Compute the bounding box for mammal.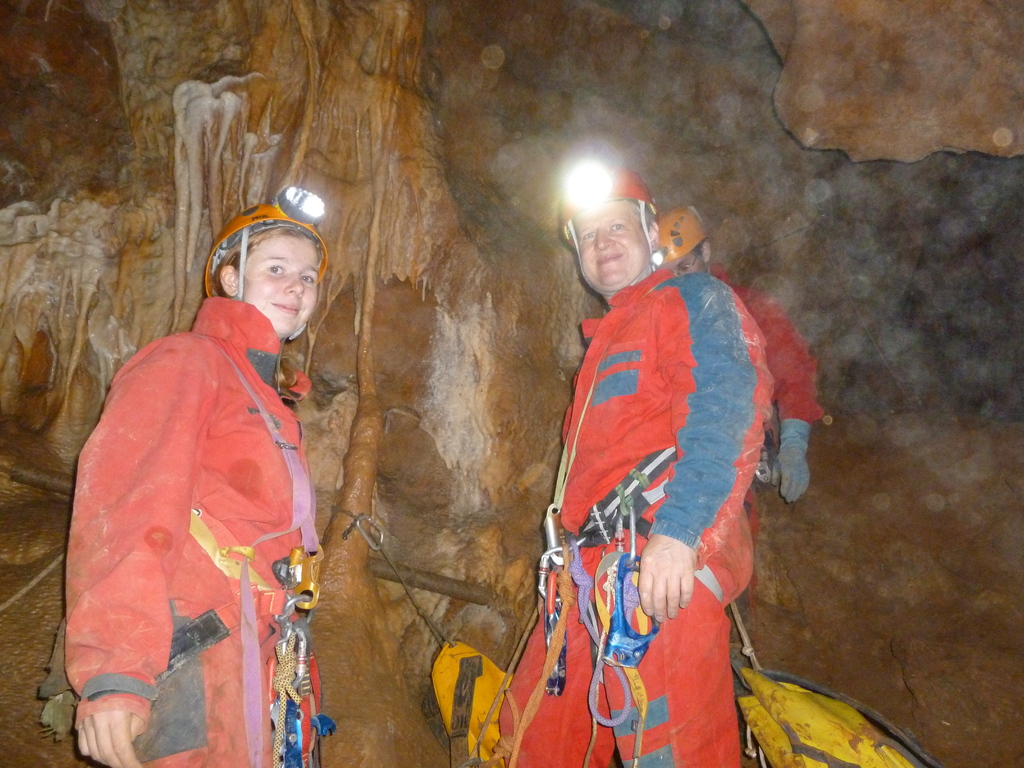
detection(59, 185, 328, 767).
